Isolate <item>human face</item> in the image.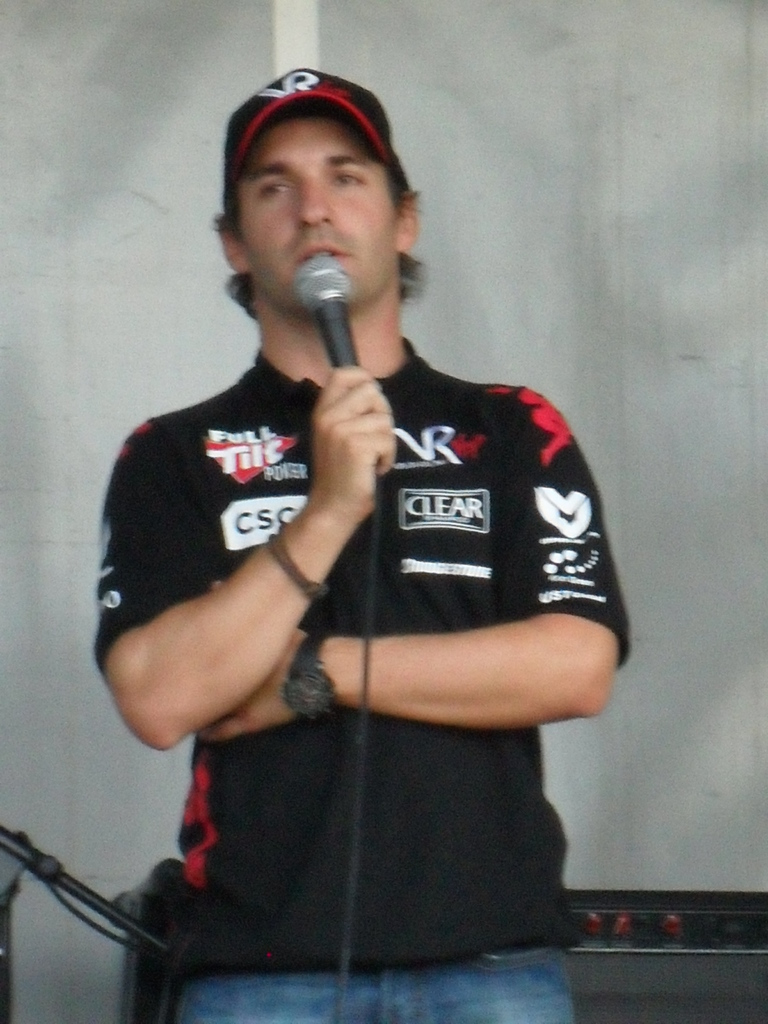
Isolated region: (250,113,397,292).
